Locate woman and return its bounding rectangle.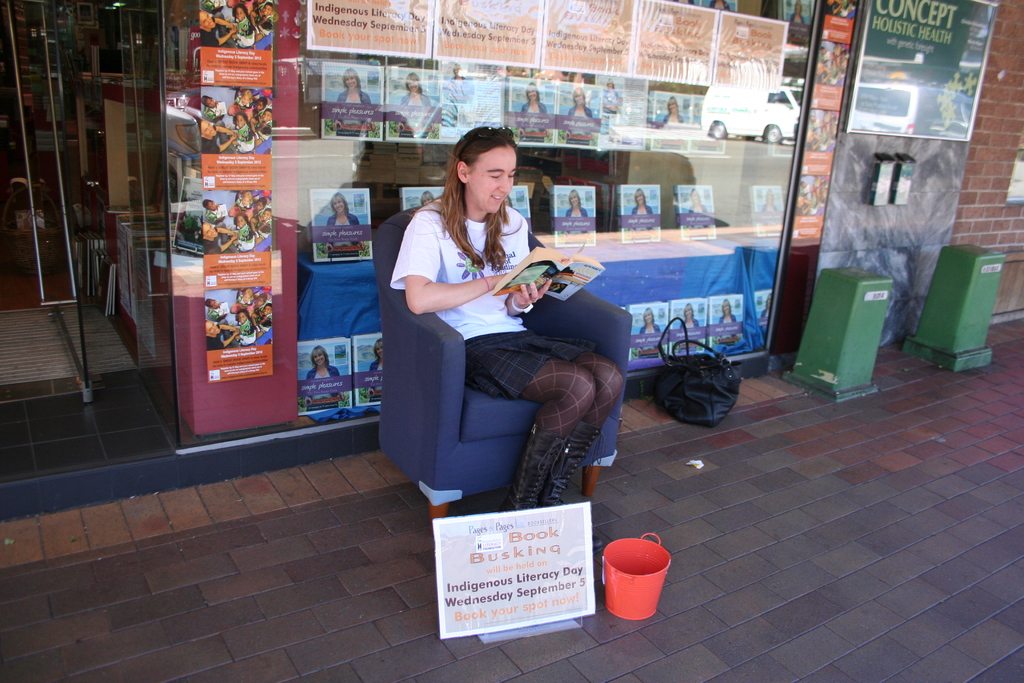
detection(391, 69, 435, 133).
